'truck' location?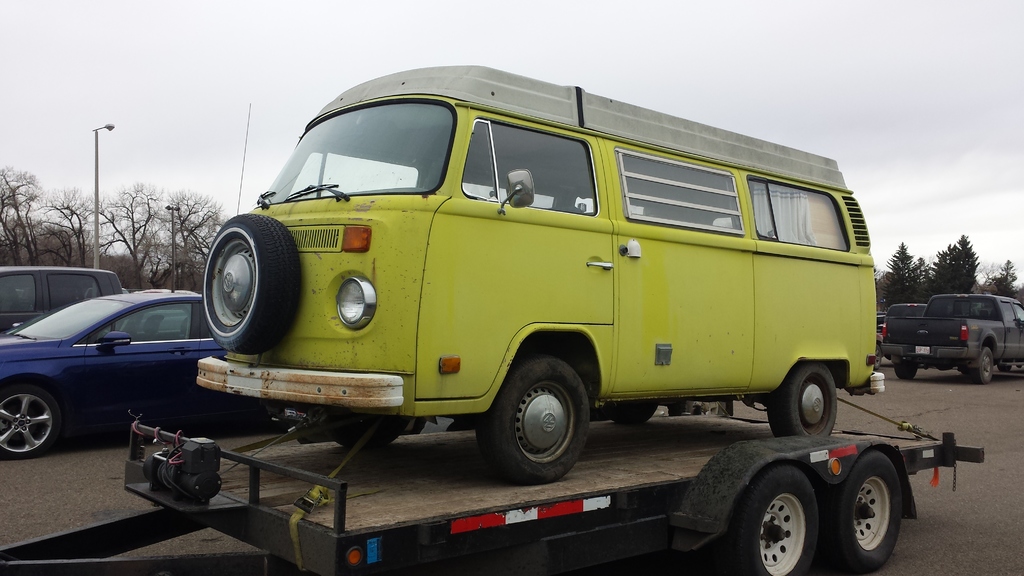
box(163, 61, 866, 504)
